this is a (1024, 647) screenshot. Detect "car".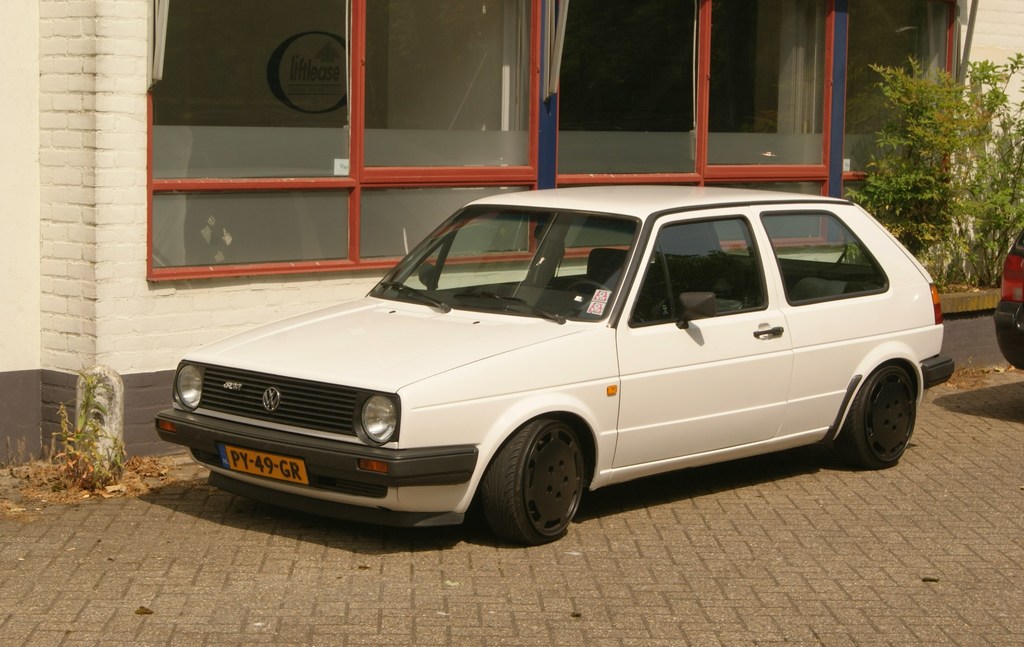
Rect(992, 229, 1023, 369).
